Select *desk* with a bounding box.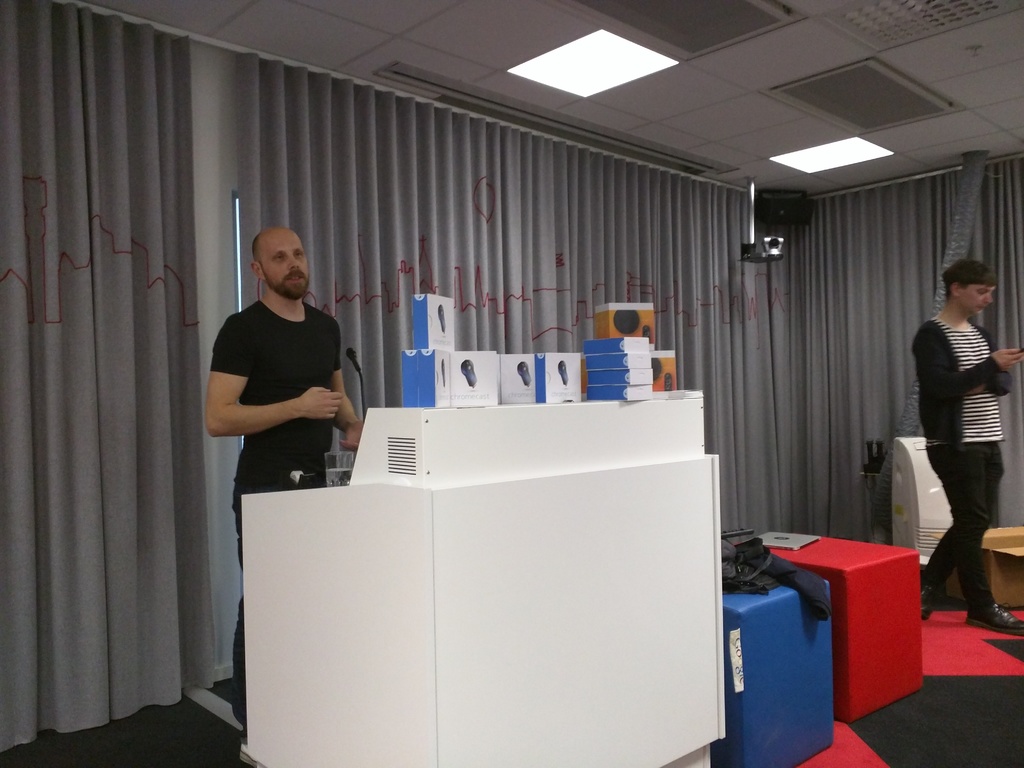
box=[198, 371, 702, 740].
